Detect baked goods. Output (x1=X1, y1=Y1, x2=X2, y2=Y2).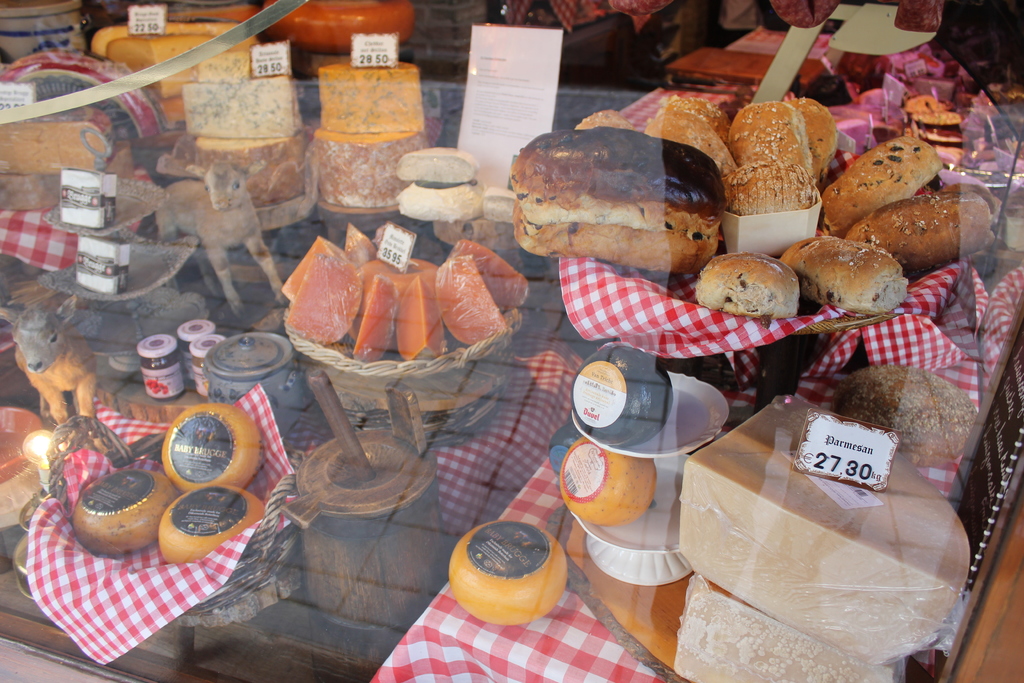
(x1=204, y1=47, x2=262, y2=85).
